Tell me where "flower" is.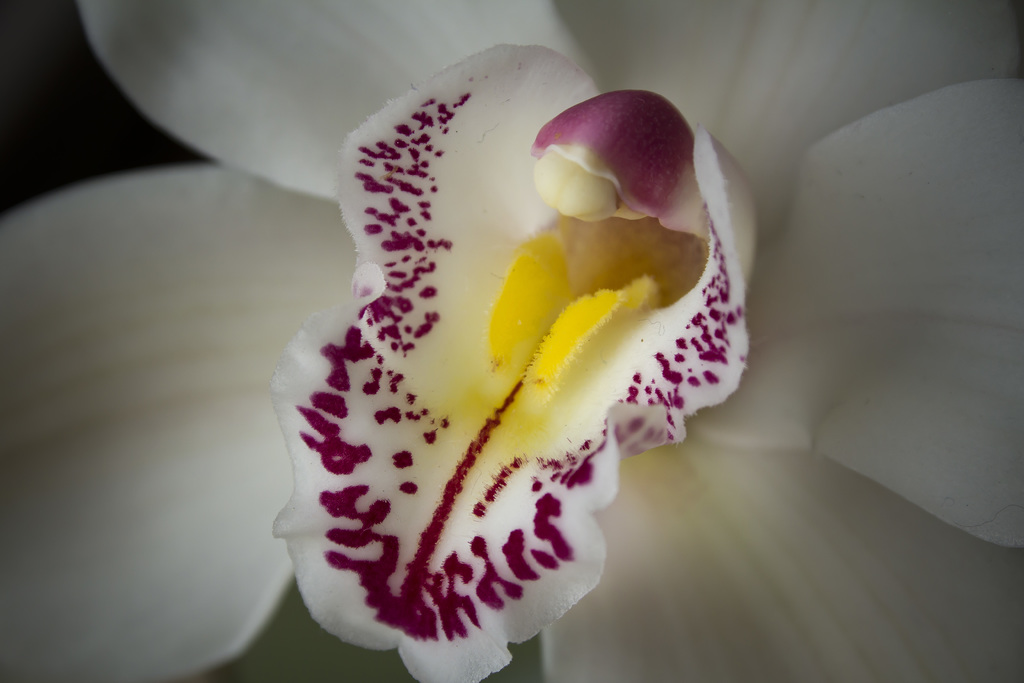
"flower" is at [0, 0, 1023, 680].
